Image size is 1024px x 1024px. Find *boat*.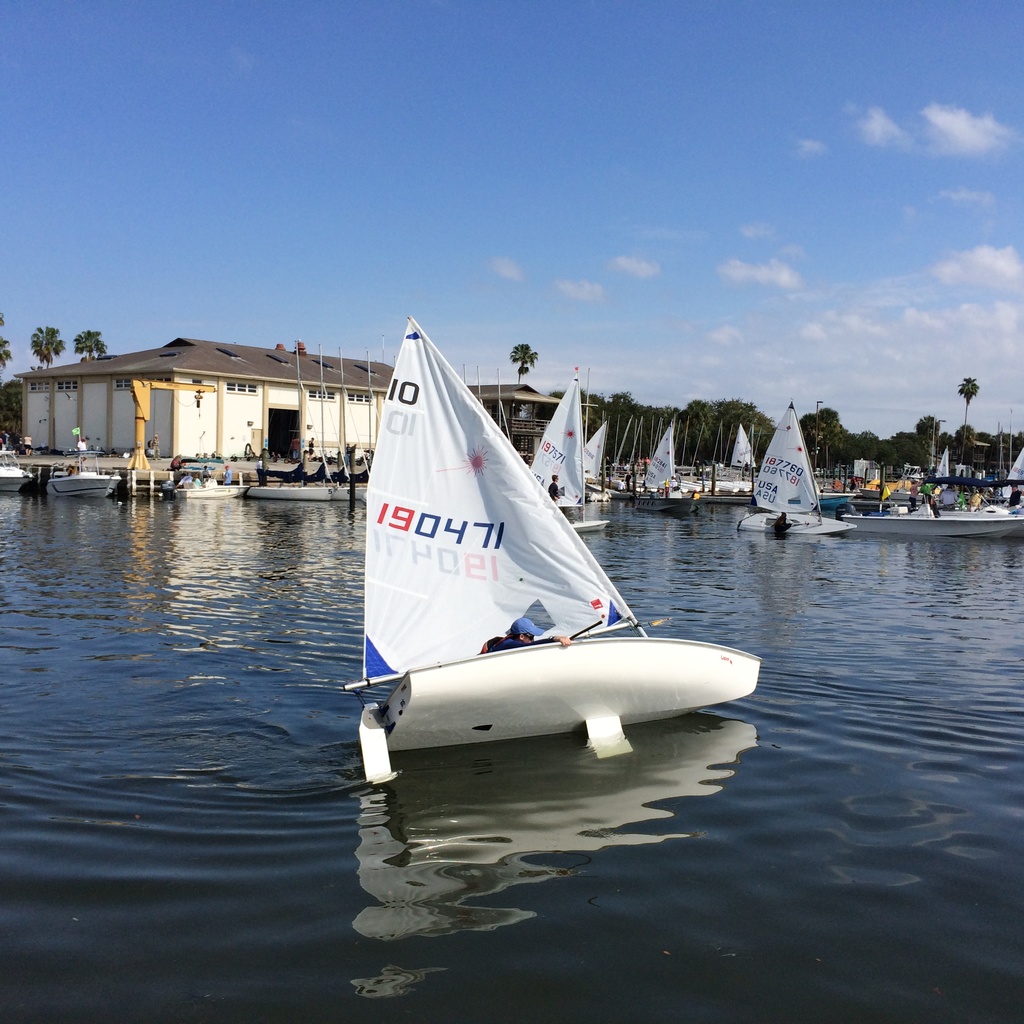
(x1=45, y1=450, x2=122, y2=500).
